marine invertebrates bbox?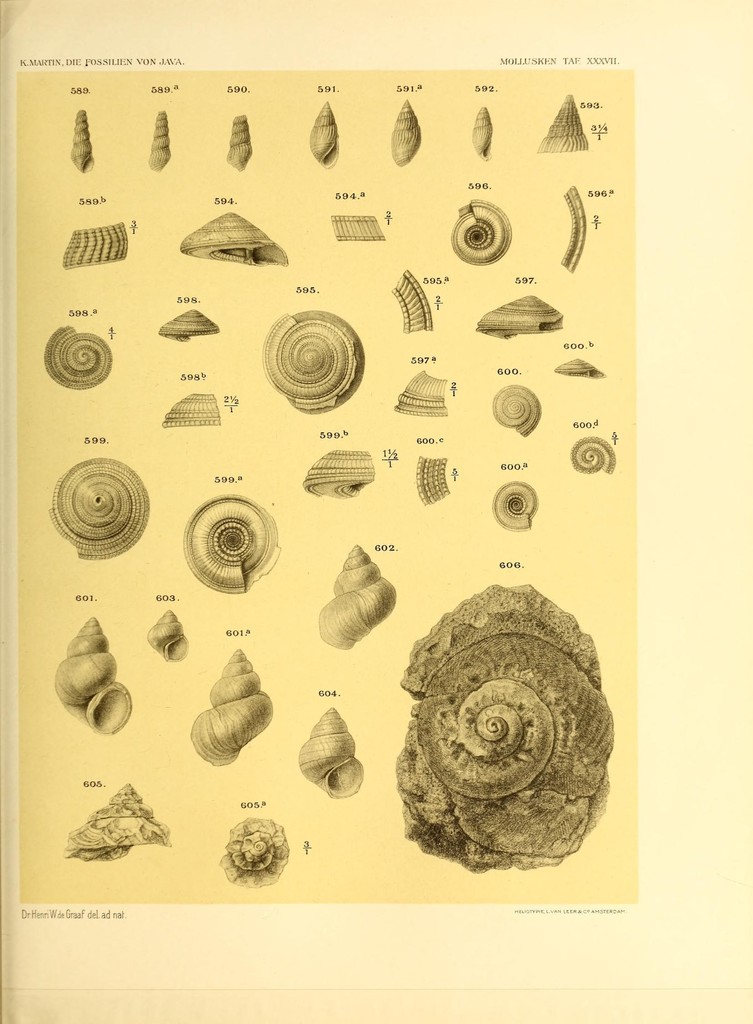
65, 92, 89, 179
